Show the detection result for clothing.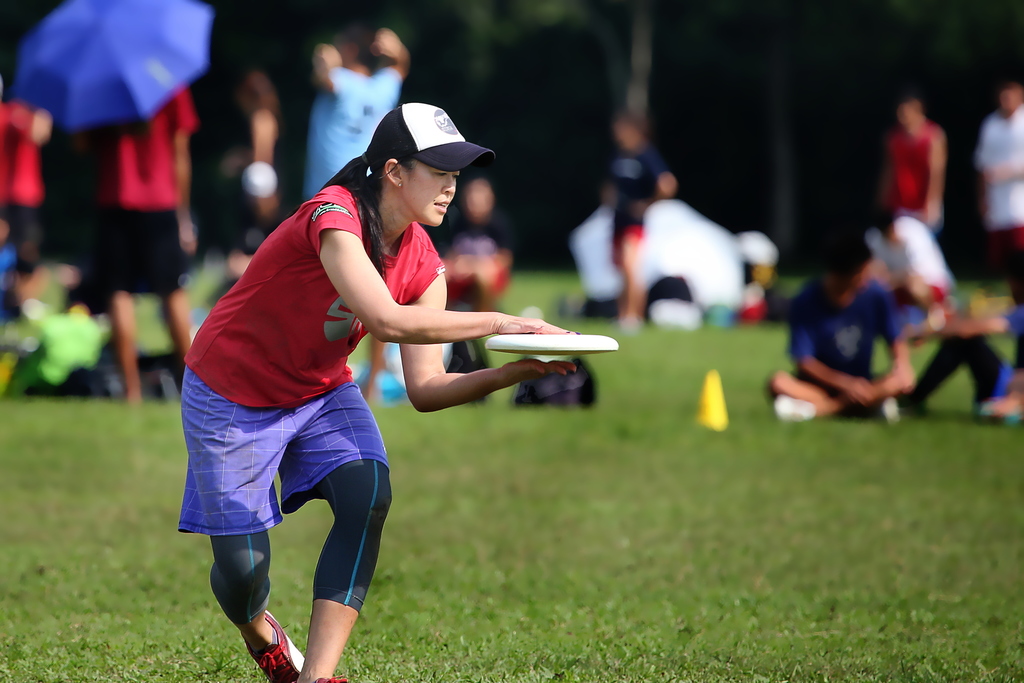
bbox=(794, 256, 929, 407).
